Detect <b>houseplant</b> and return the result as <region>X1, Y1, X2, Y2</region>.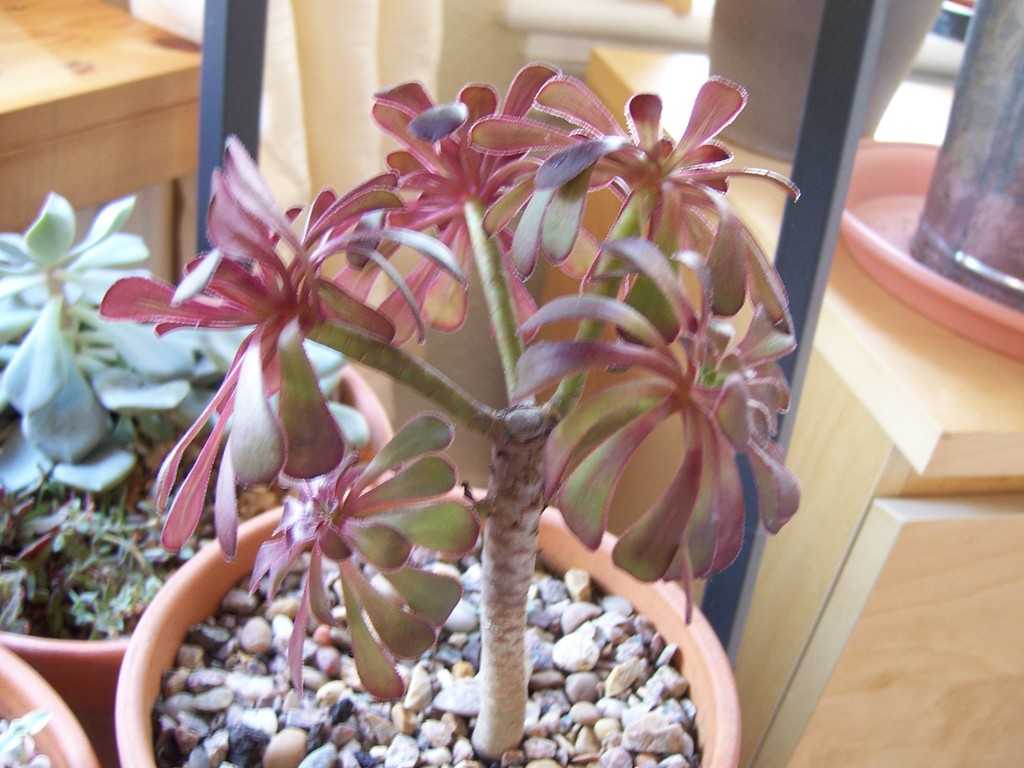
<region>0, 195, 408, 767</region>.
